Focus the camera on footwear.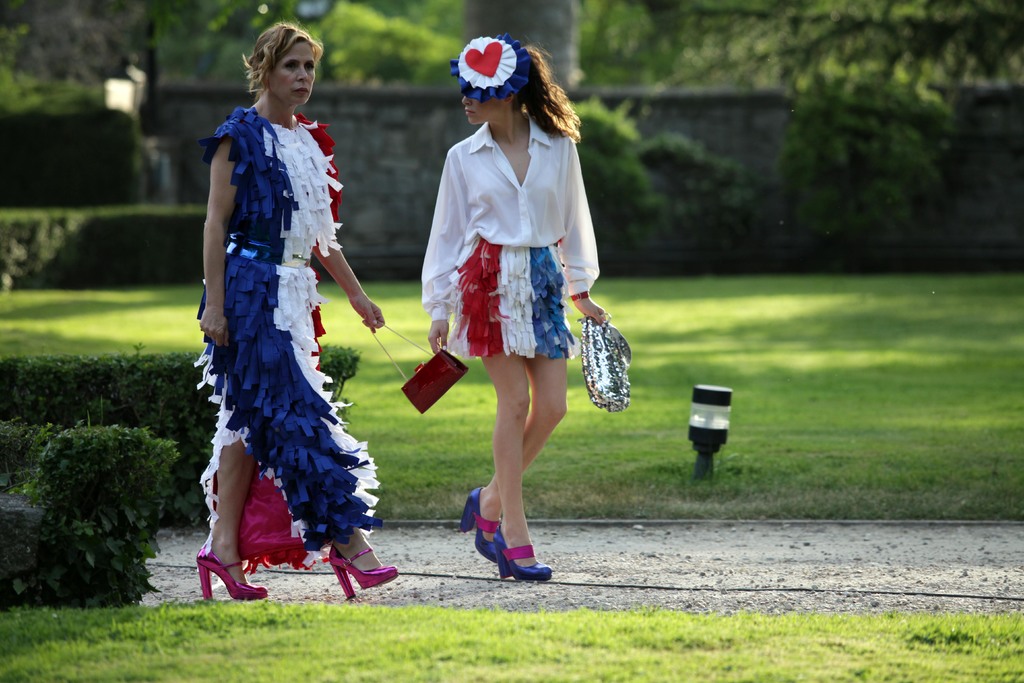
Focus region: rect(326, 544, 400, 598).
